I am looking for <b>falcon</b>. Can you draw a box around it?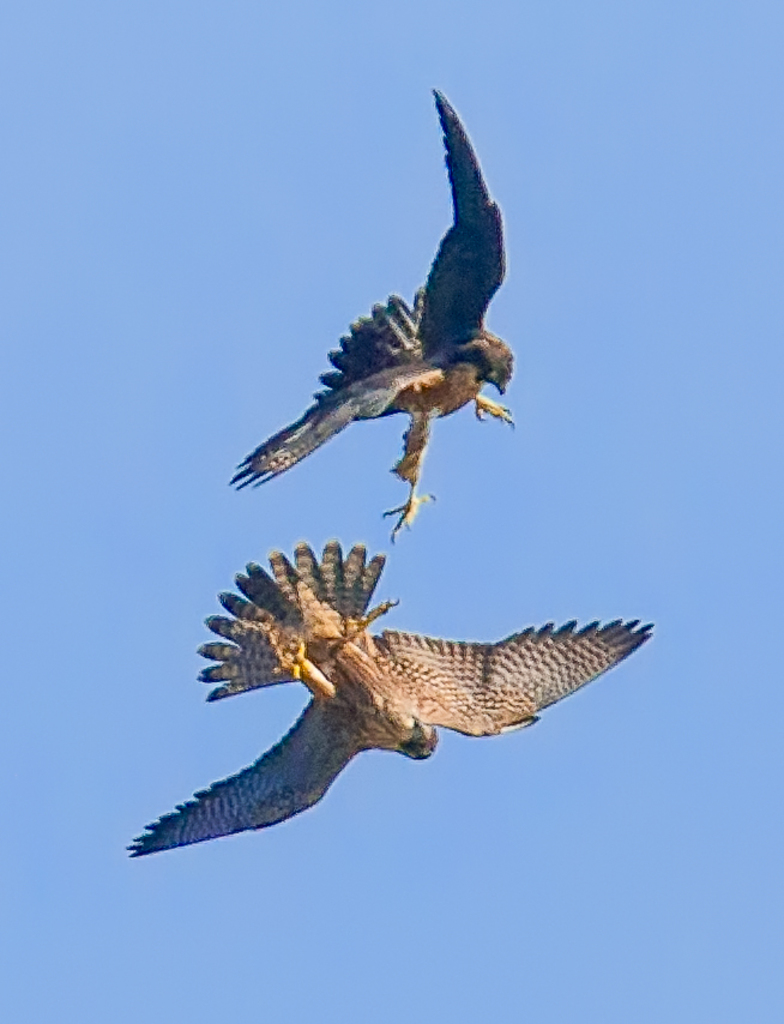
Sure, the bounding box is bbox=(125, 525, 652, 860).
